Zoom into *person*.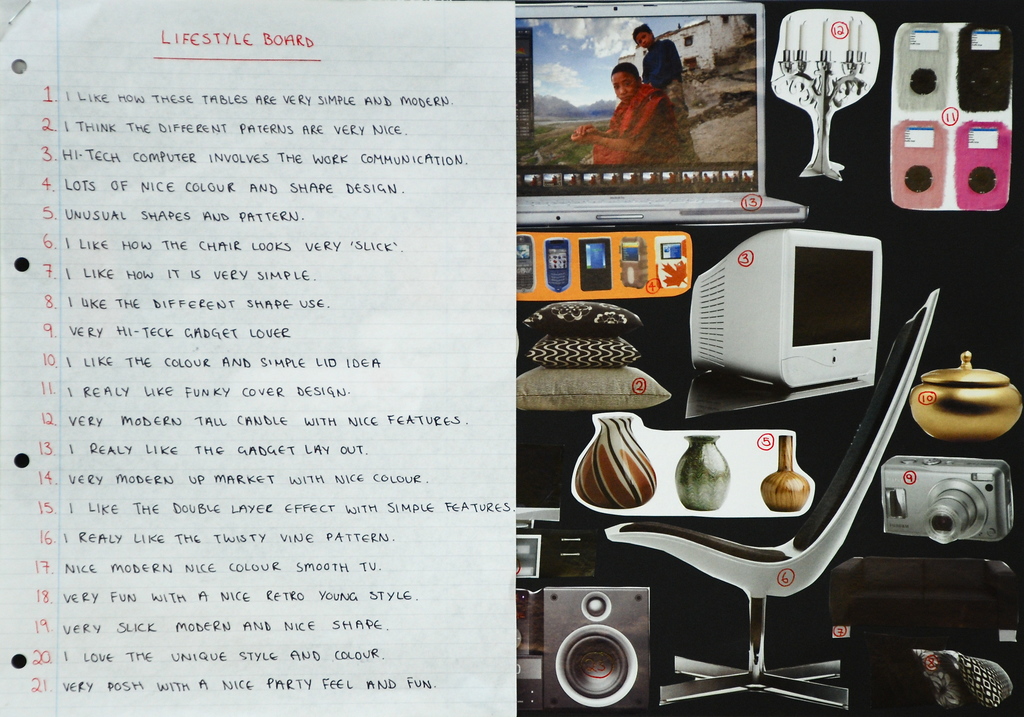
Zoom target: x1=630 y1=24 x2=693 y2=170.
